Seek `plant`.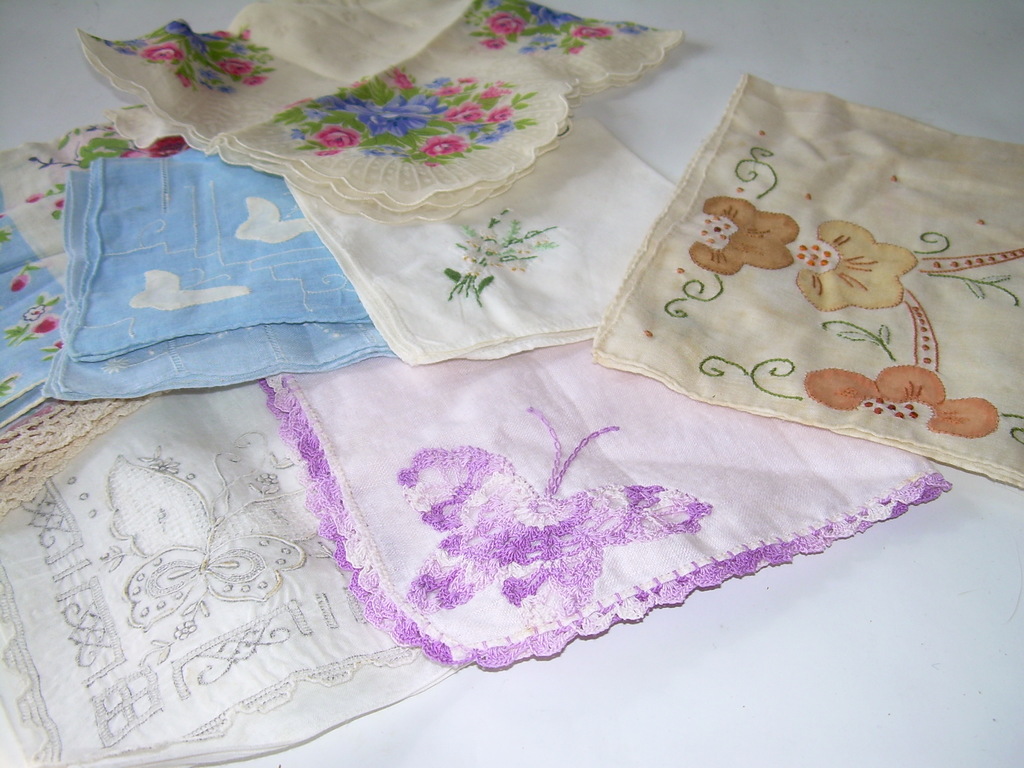
[464,0,657,61].
